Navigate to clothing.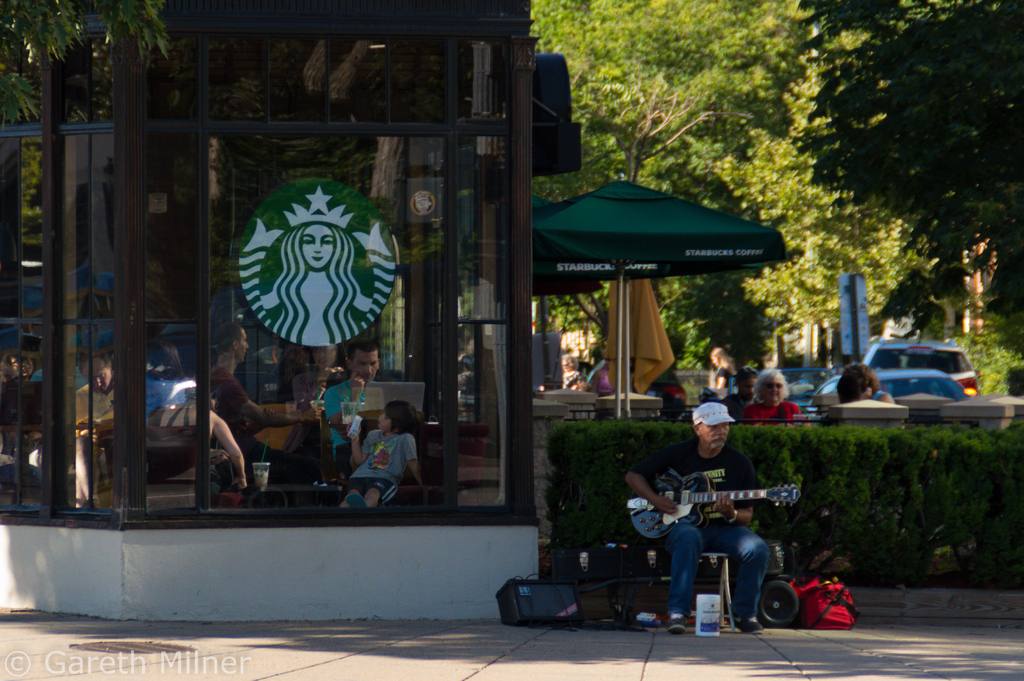
Navigation target: <bbox>209, 372, 250, 439</bbox>.
